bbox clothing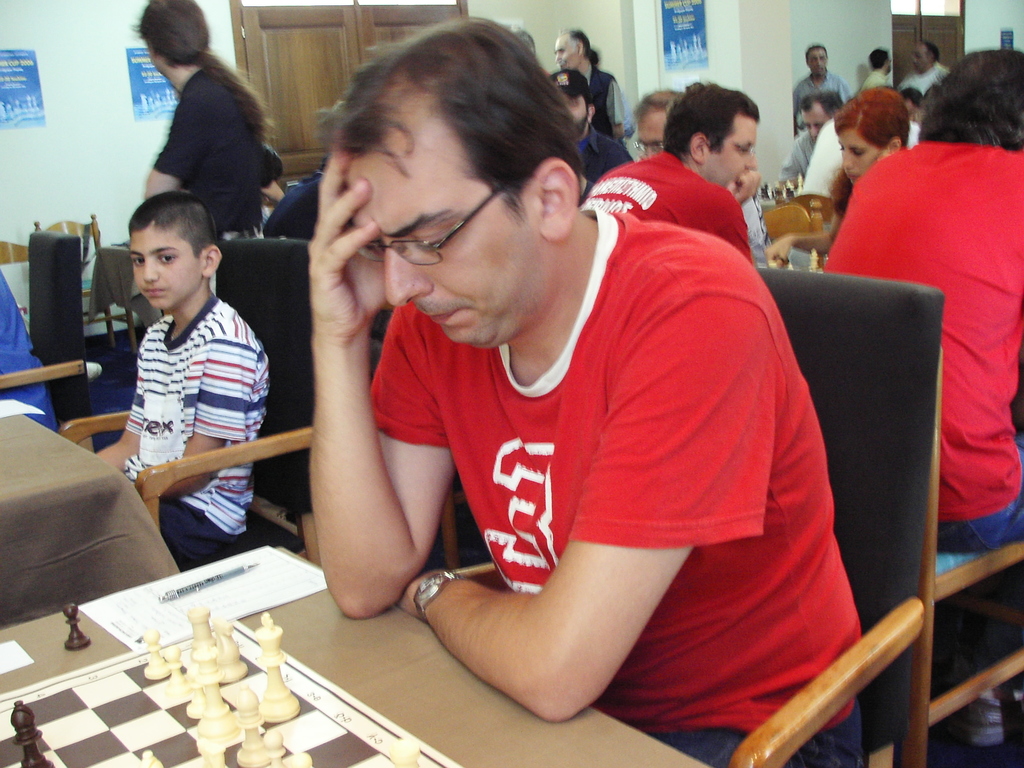
[x1=793, y1=65, x2=847, y2=131]
